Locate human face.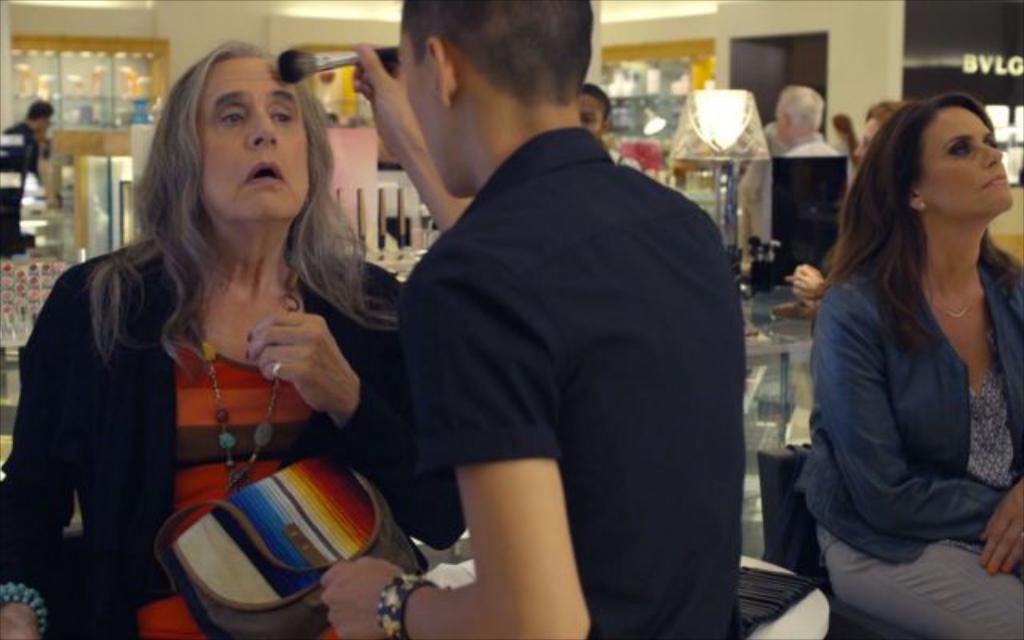
Bounding box: [576,91,602,134].
